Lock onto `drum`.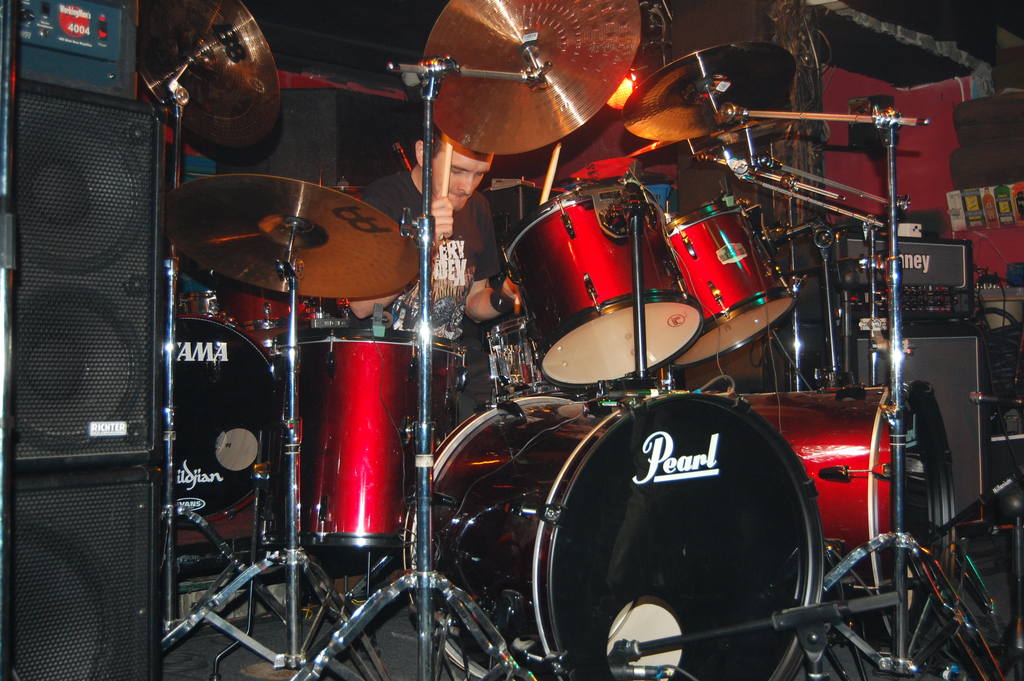
Locked: l=211, t=281, r=333, b=347.
